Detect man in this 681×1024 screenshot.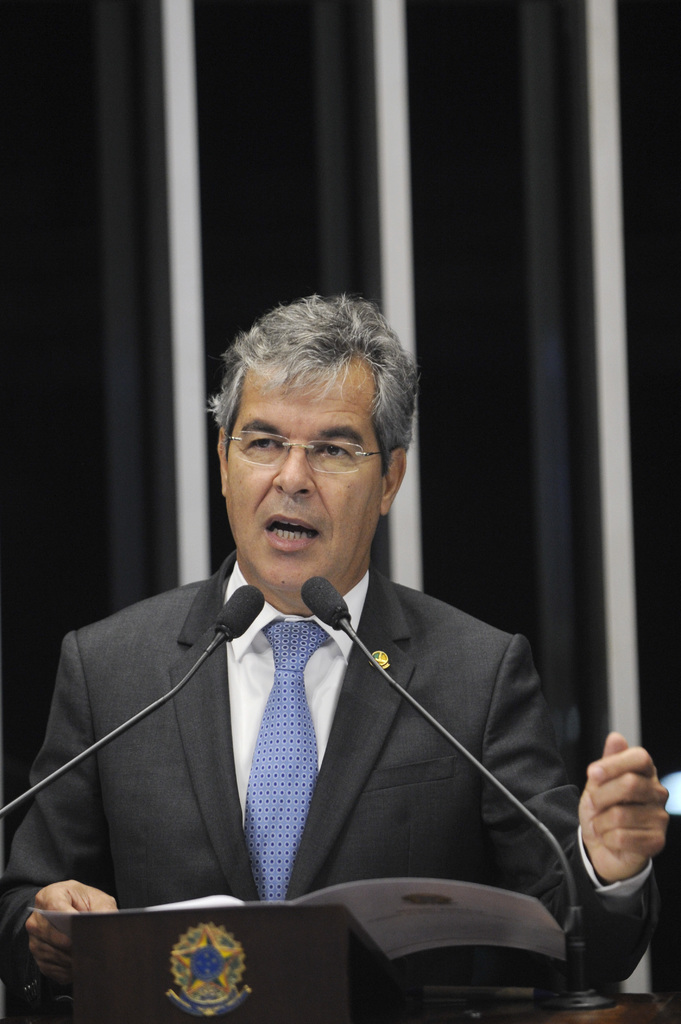
Detection: <bbox>26, 337, 603, 988</bbox>.
